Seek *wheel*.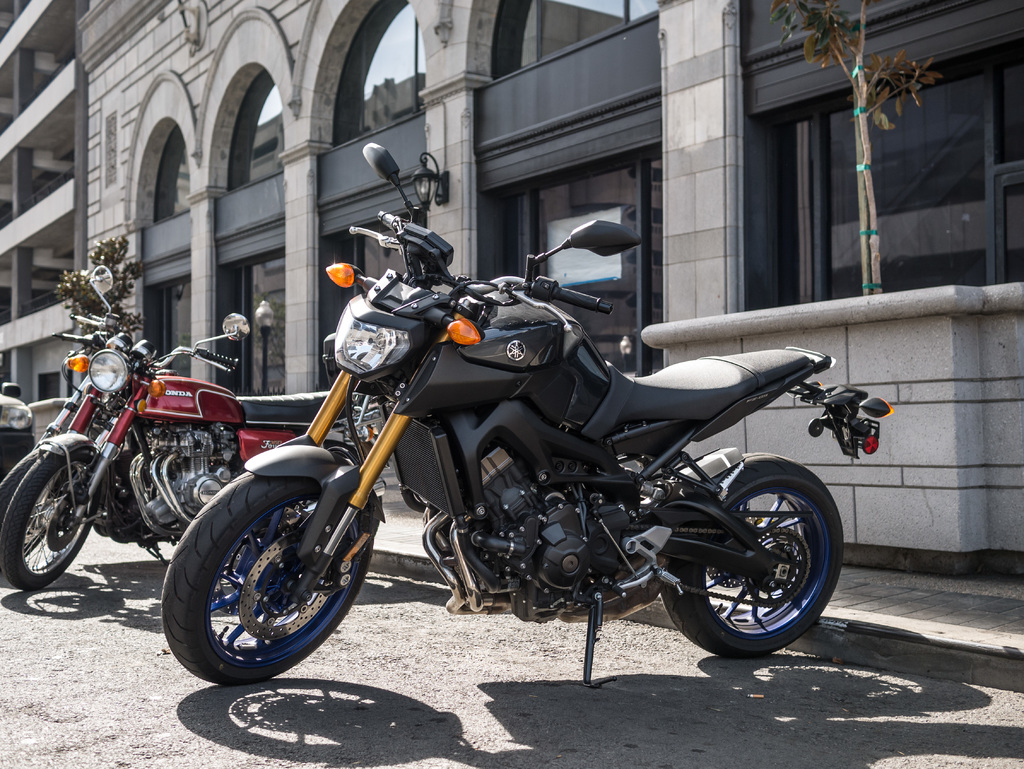
x1=158 y1=465 x2=376 y2=688.
